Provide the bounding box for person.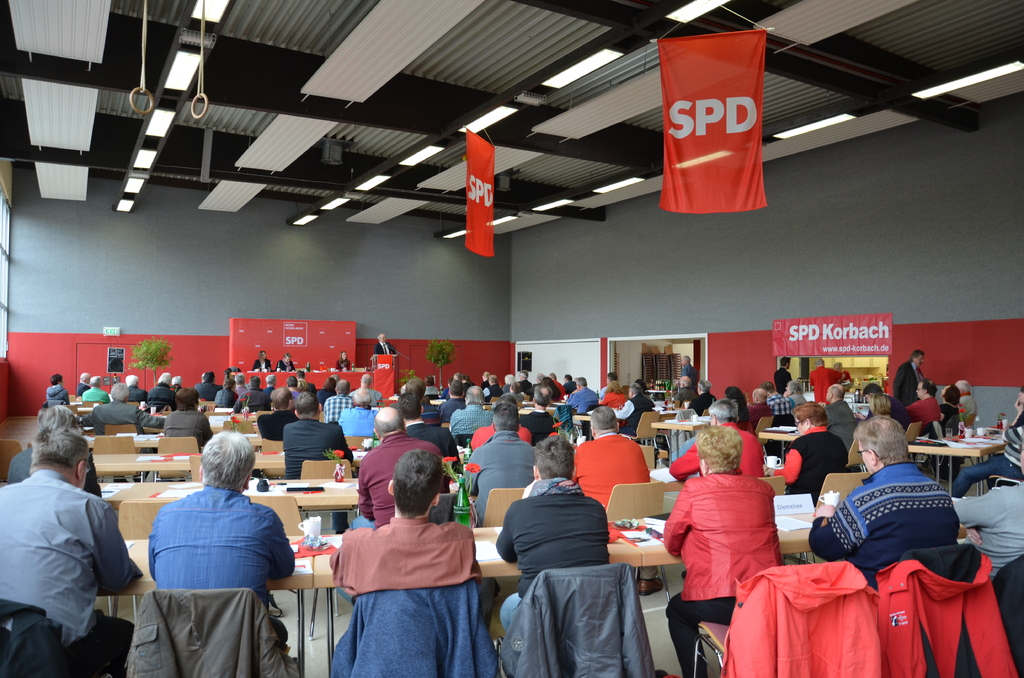
(337, 346, 354, 372).
